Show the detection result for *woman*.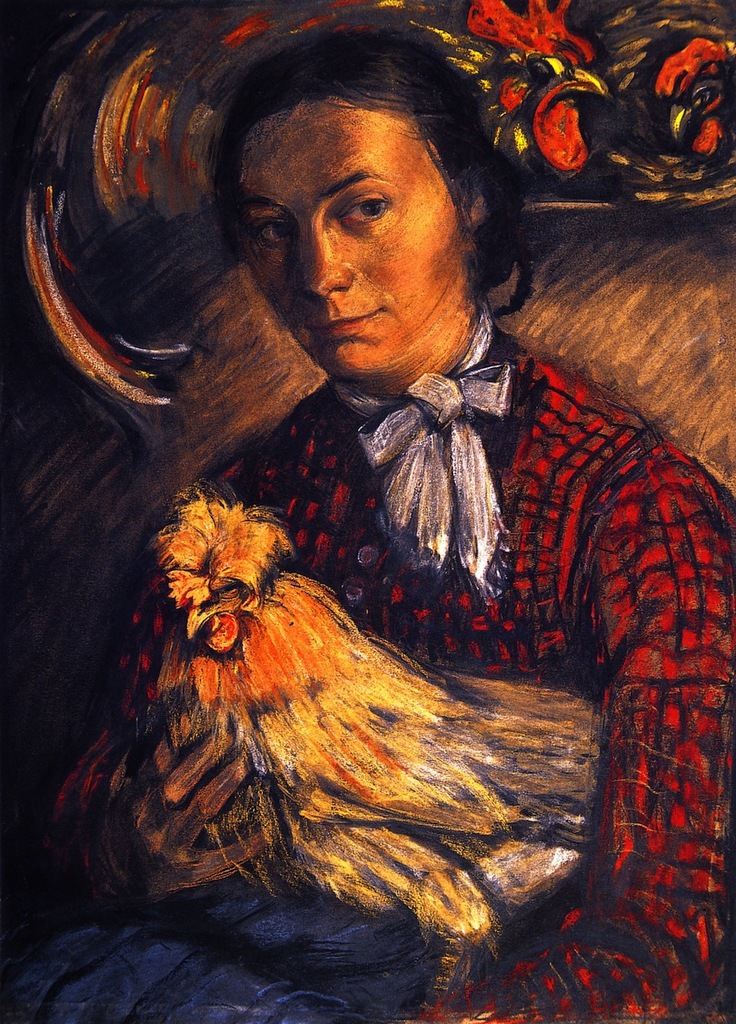
(89, 56, 659, 931).
